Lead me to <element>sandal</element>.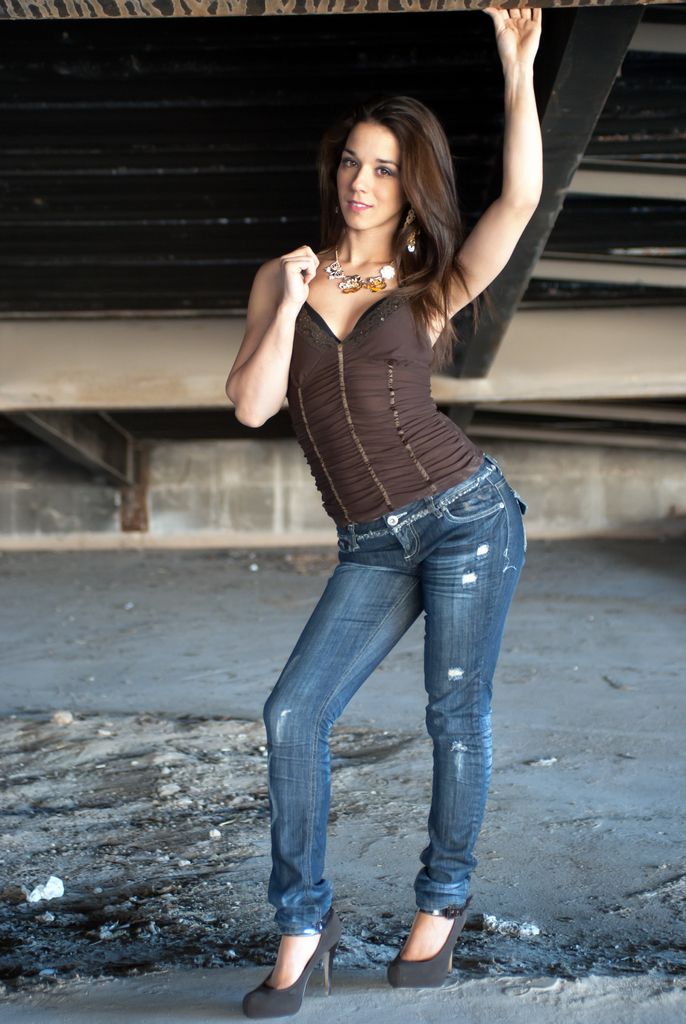
Lead to {"x1": 386, "y1": 895, "x2": 472, "y2": 986}.
